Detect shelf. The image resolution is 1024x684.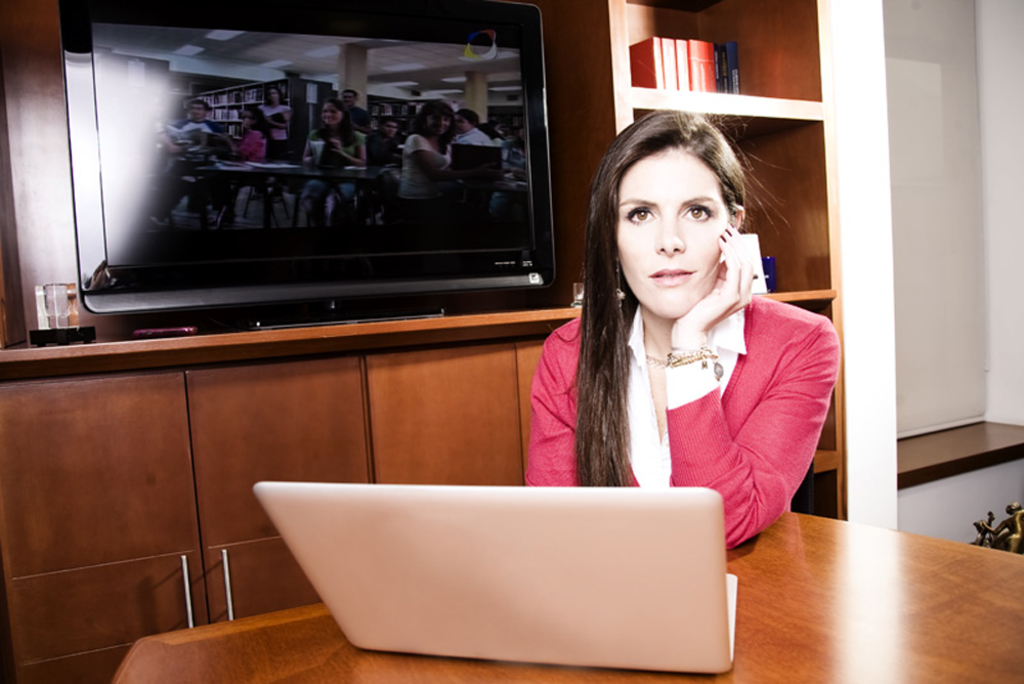
box(640, 314, 852, 506).
